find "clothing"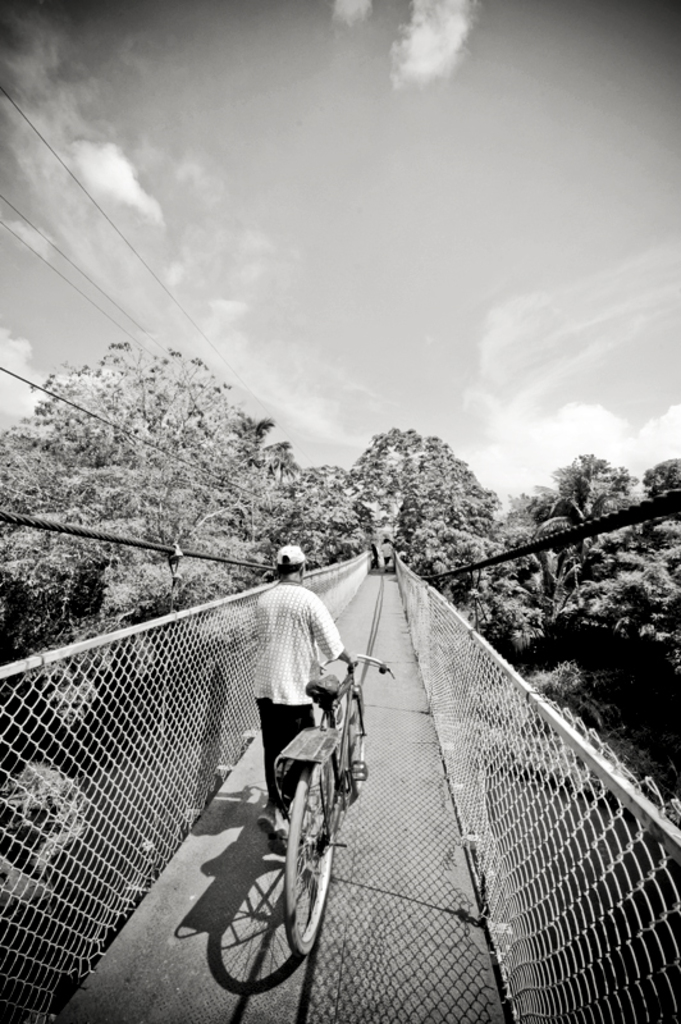
<region>237, 570, 351, 776</region>
